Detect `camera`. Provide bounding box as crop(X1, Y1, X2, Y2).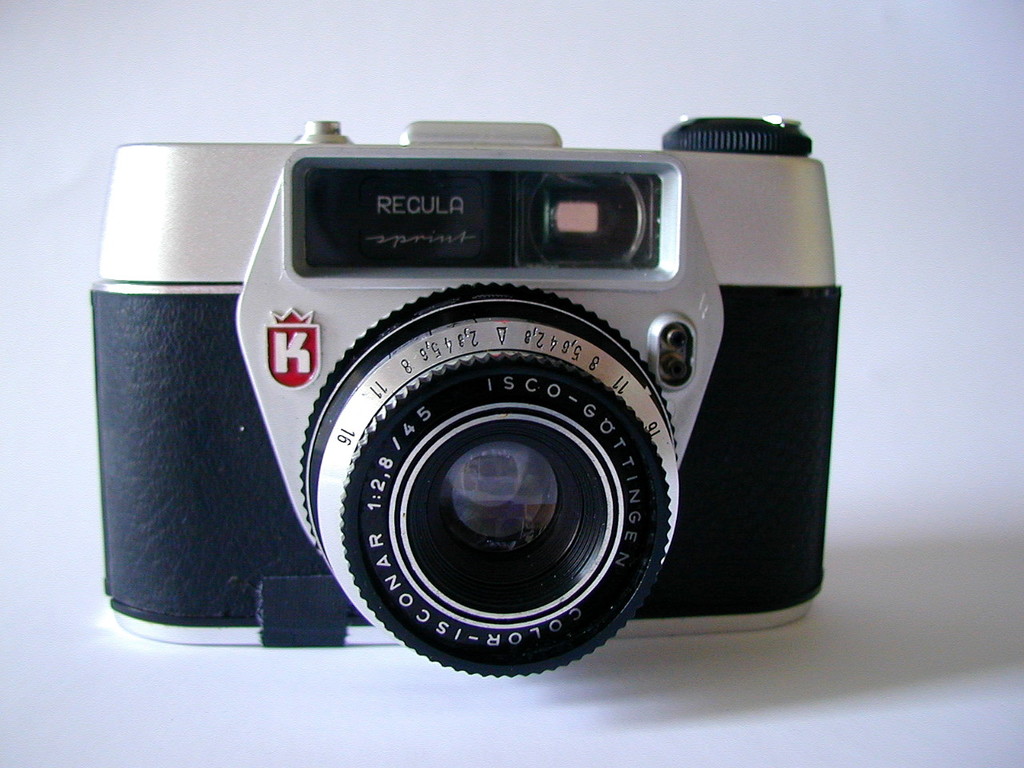
crop(90, 108, 845, 685).
